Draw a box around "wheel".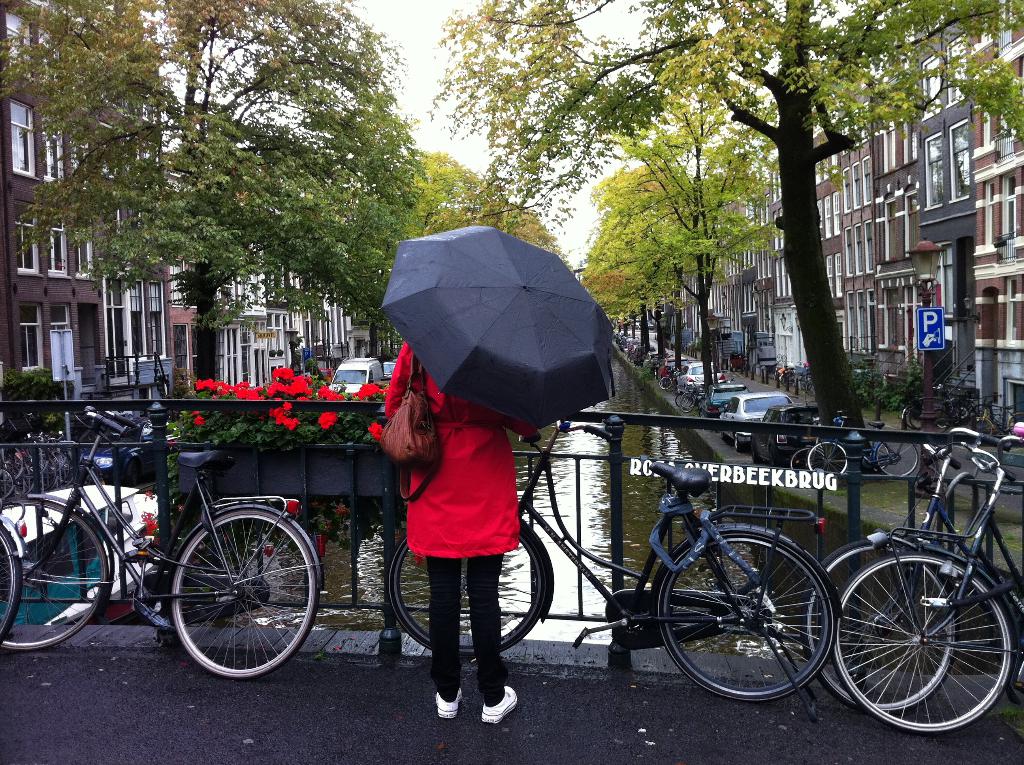
region(657, 533, 835, 700).
